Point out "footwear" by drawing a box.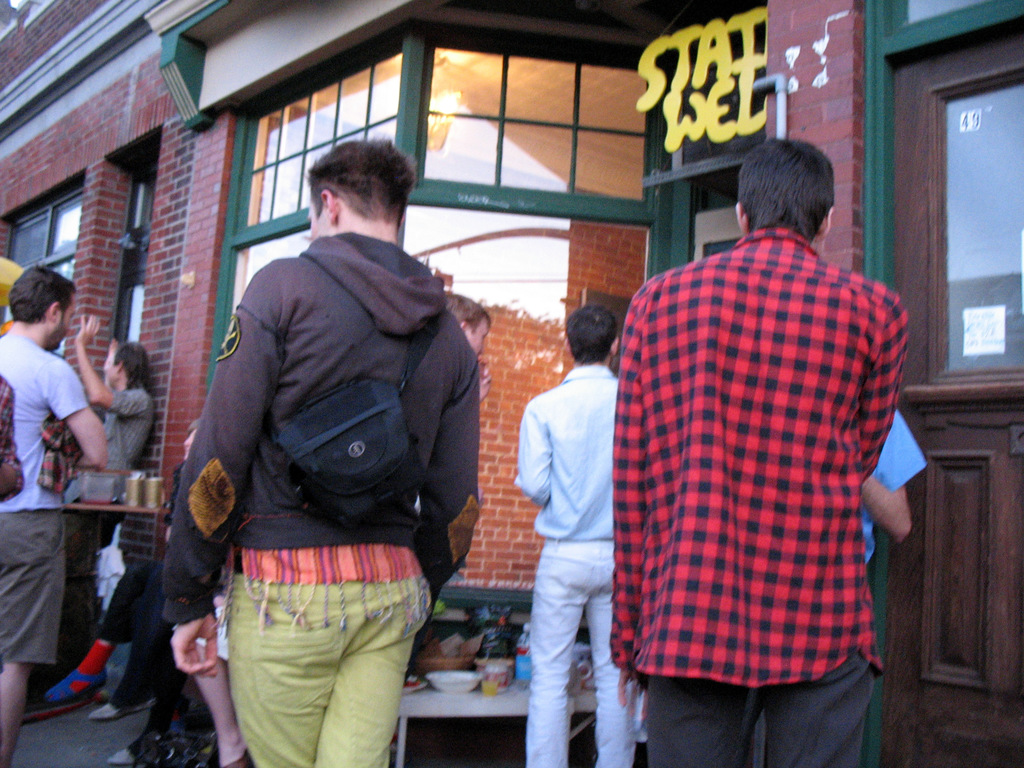
<bbox>104, 724, 158, 764</bbox>.
